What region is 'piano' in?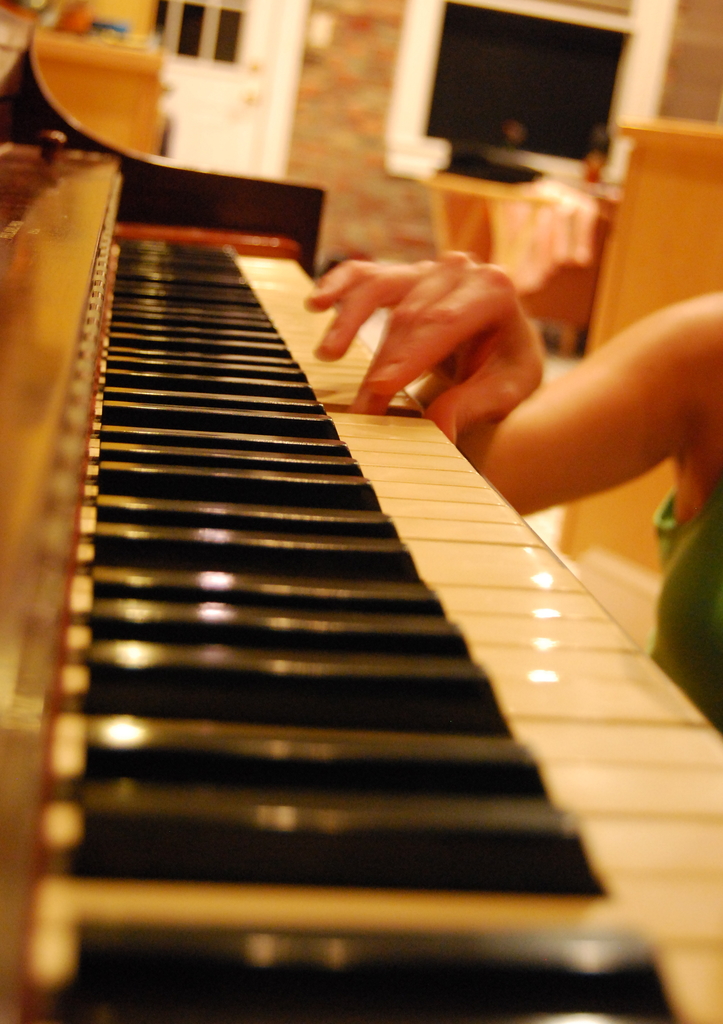
detection(0, 24, 722, 1020).
